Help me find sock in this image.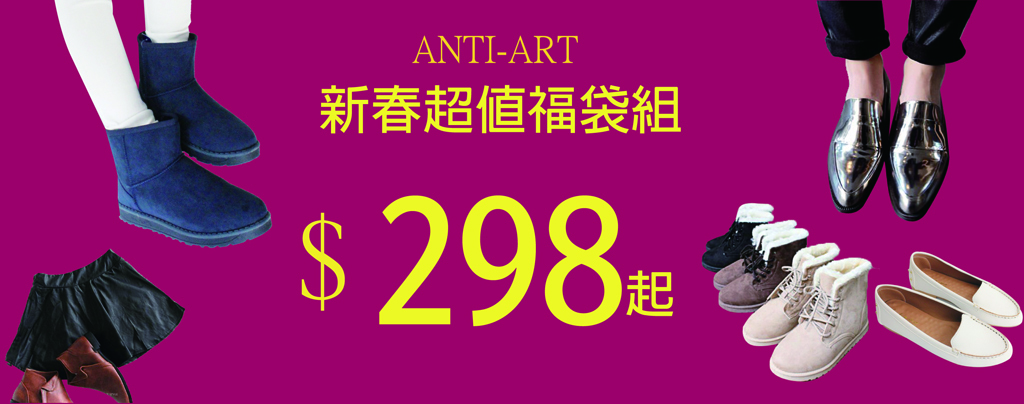
Found it: box(51, 0, 159, 127).
